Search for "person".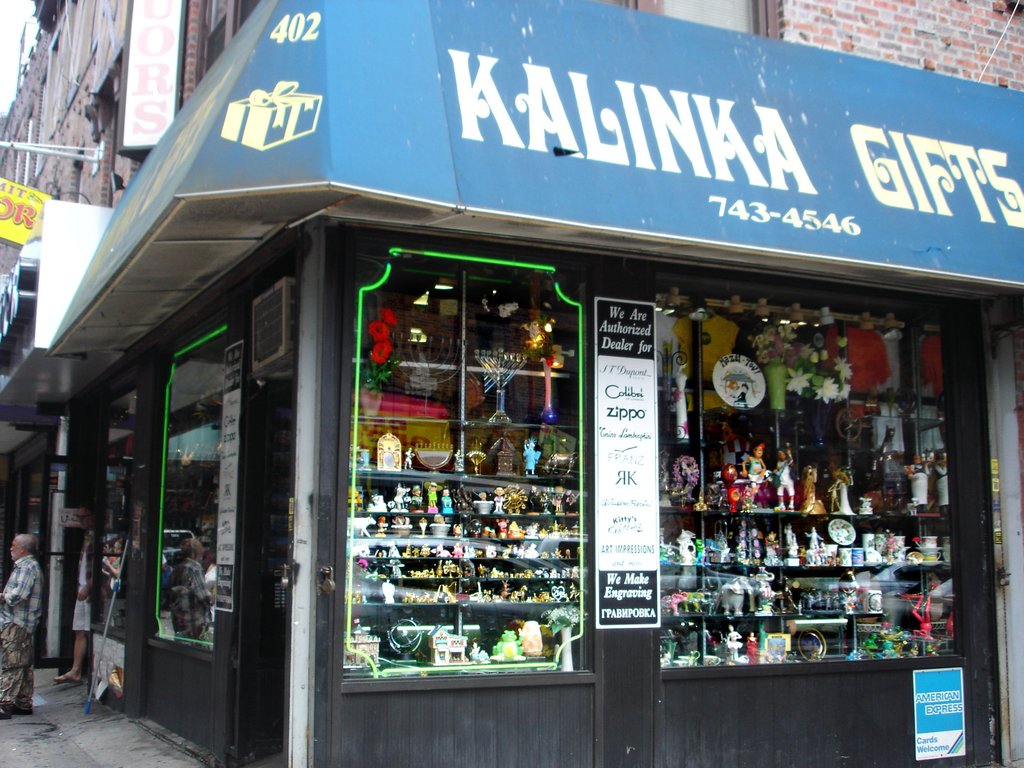
Found at bbox=(726, 623, 747, 665).
